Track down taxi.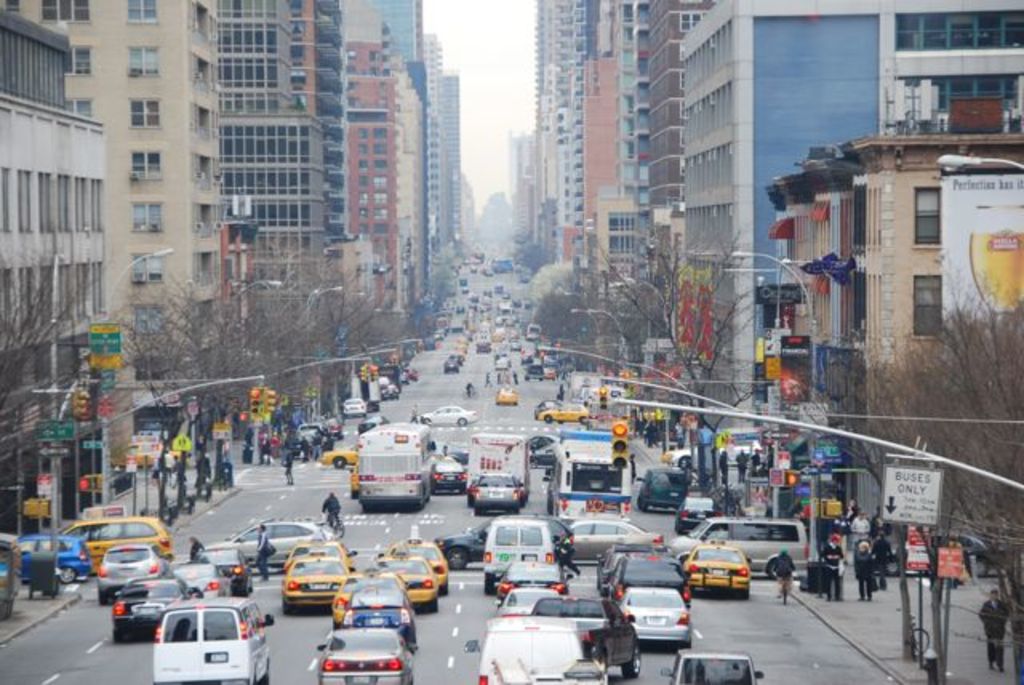
Tracked to crop(318, 442, 362, 471).
